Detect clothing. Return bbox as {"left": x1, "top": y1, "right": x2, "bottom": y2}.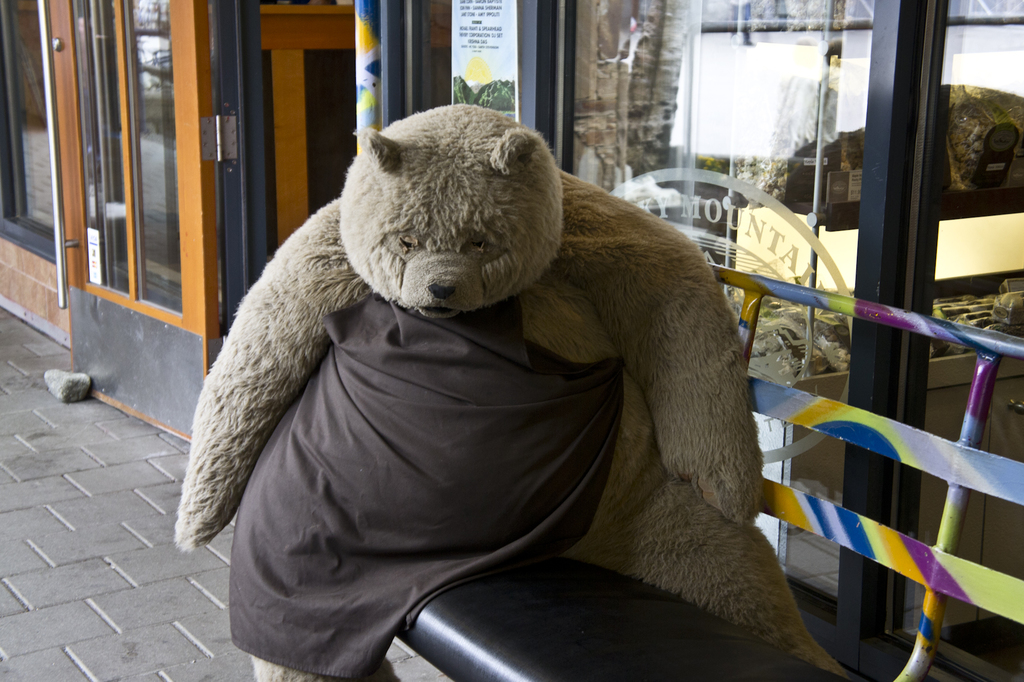
{"left": 225, "top": 297, "right": 630, "bottom": 679}.
